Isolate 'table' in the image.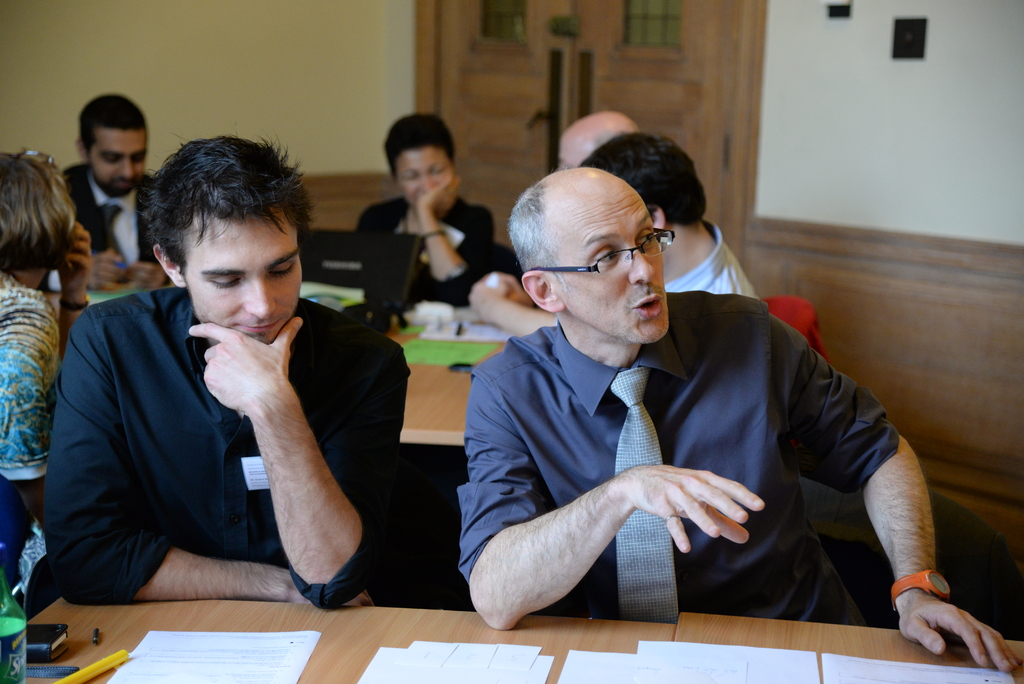
Isolated region: x1=0, y1=597, x2=1023, y2=683.
